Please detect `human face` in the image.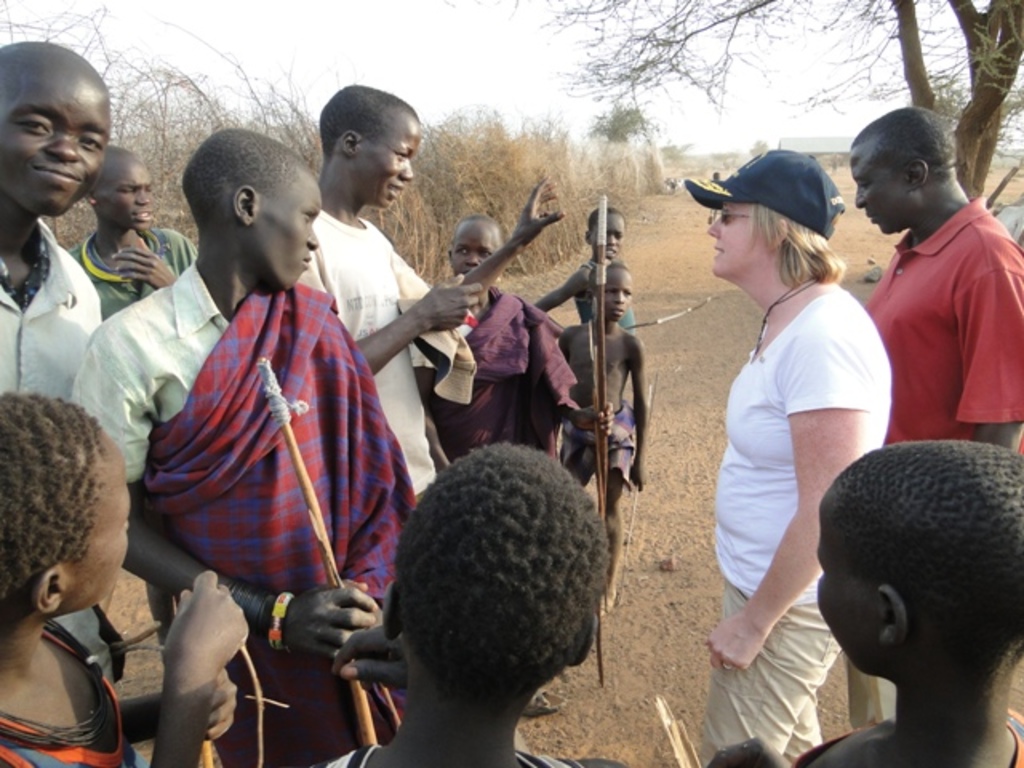
(254,171,322,298).
